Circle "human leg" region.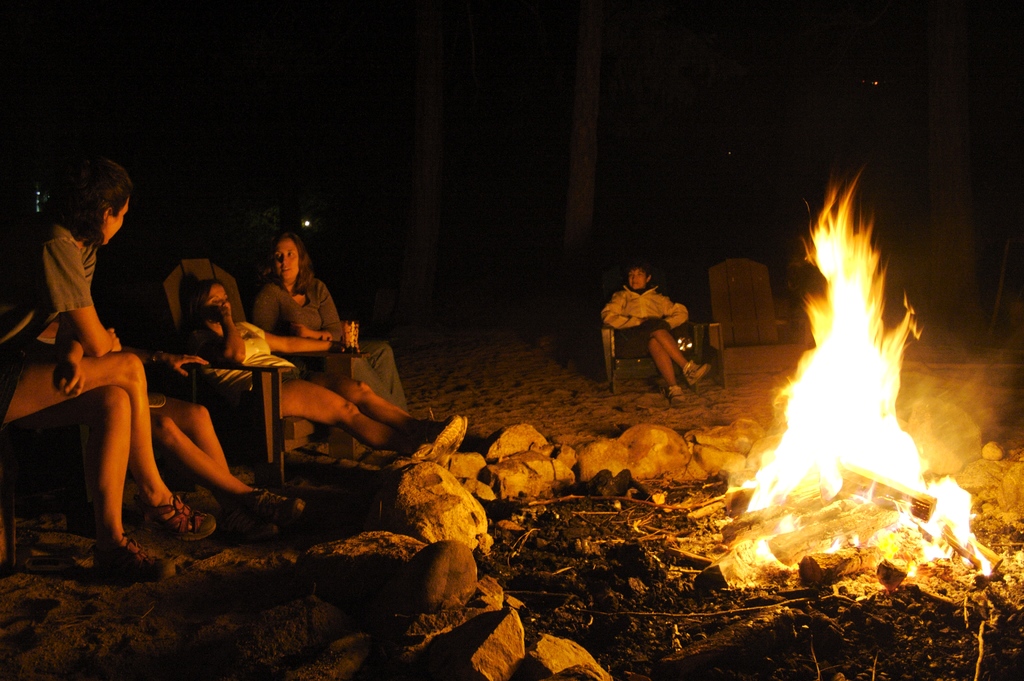
Region: 312/379/460/461.
